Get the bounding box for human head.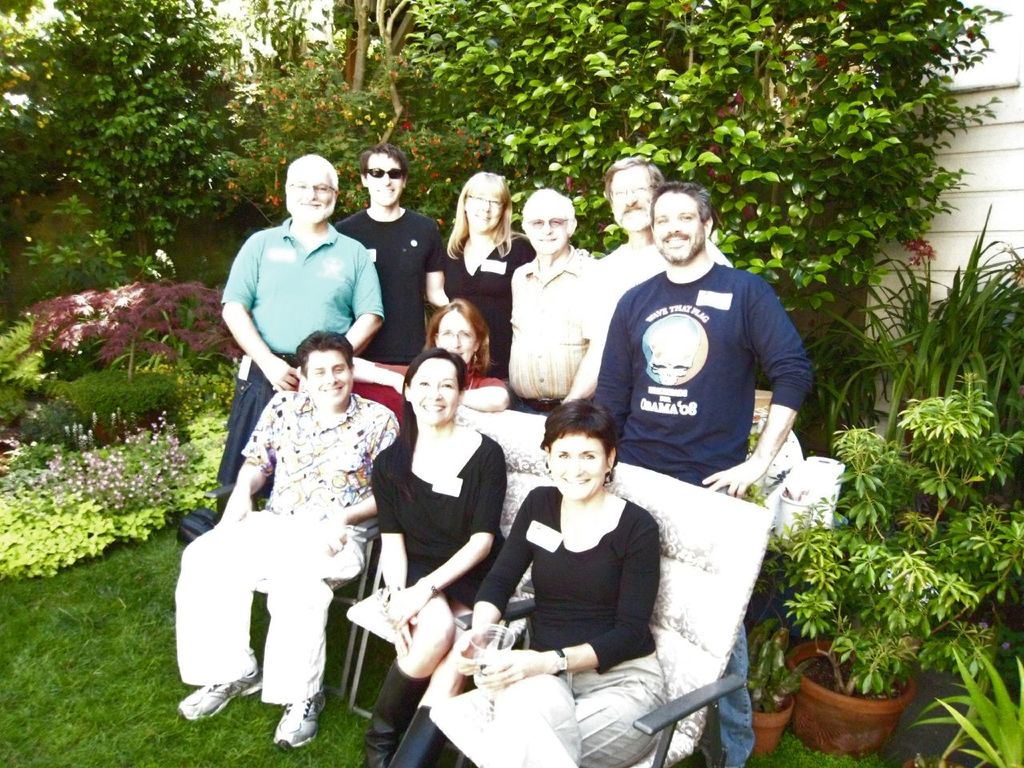
box=[401, 350, 467, 430].
